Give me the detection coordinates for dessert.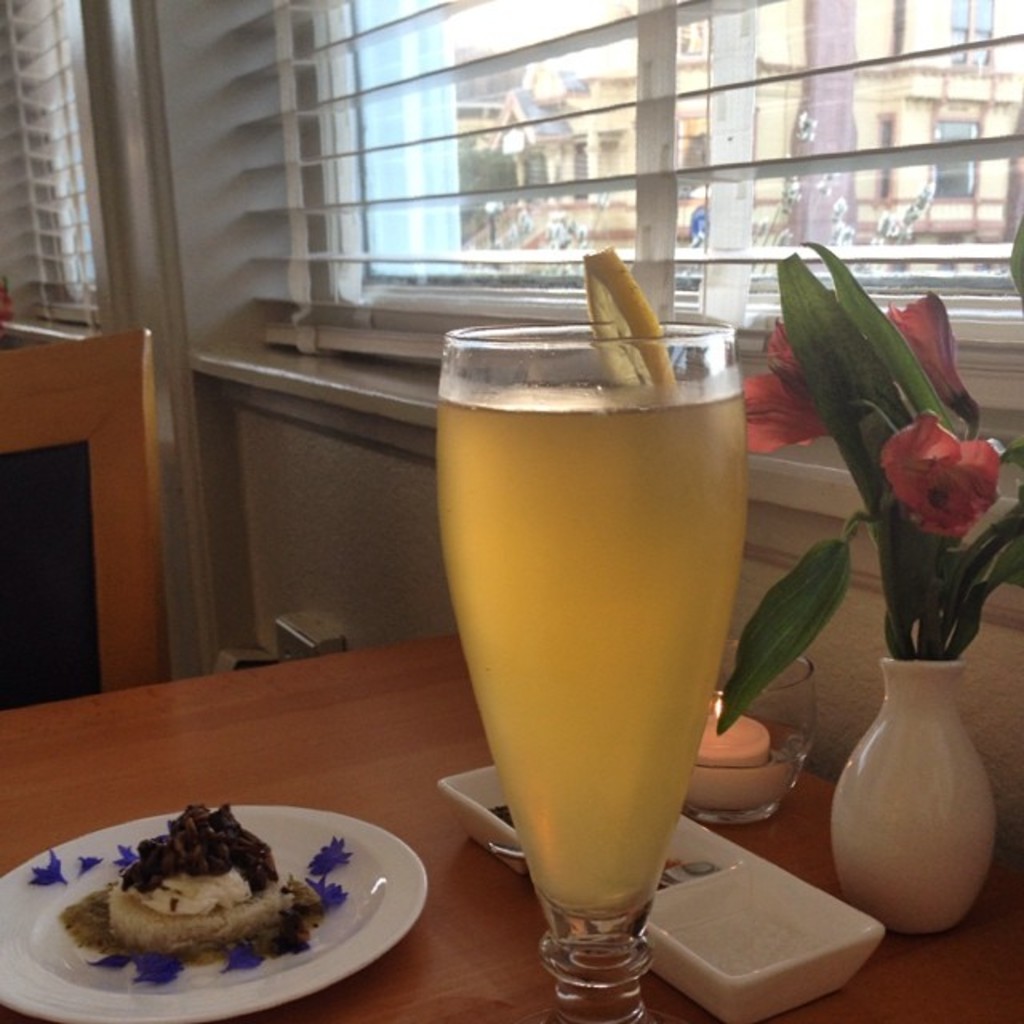
rect(61, 800, 326, 950).
